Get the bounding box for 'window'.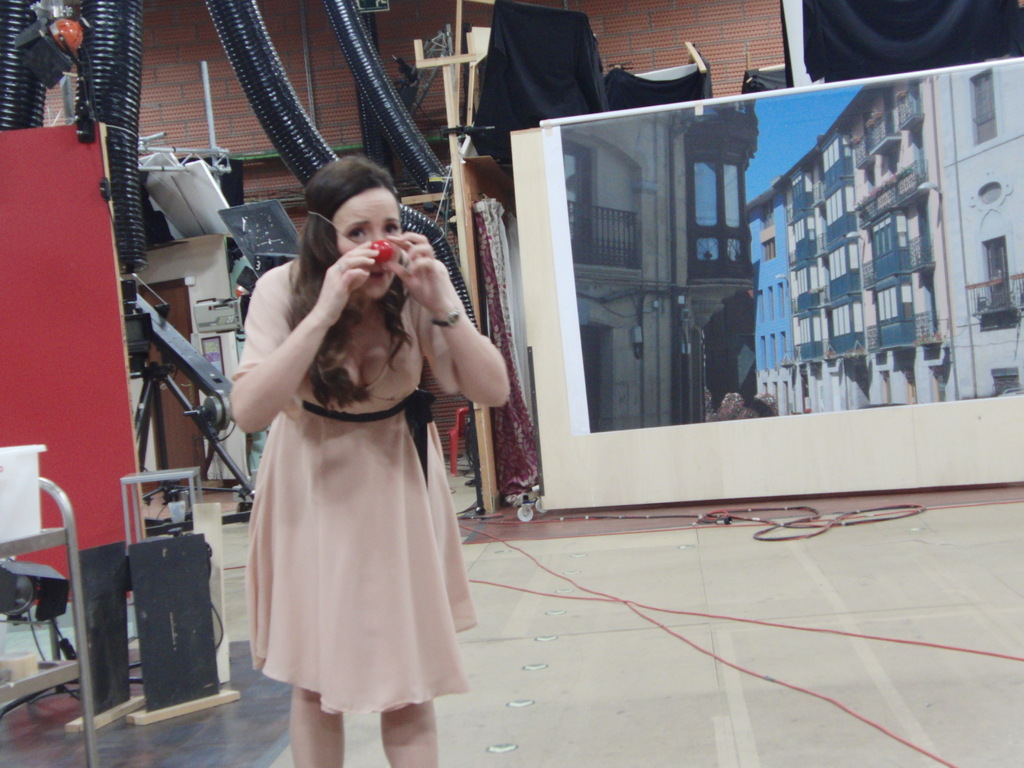
locate(970, 74, 999, 134).
